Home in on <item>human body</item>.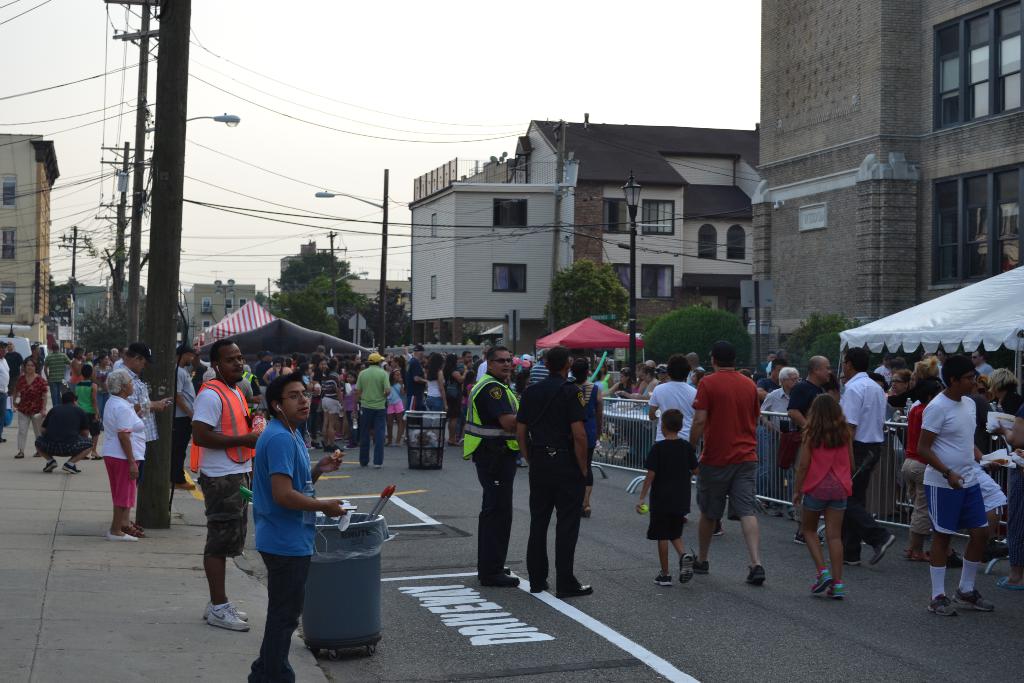
Homed in at l=605, t=380, r=635, b=396.
